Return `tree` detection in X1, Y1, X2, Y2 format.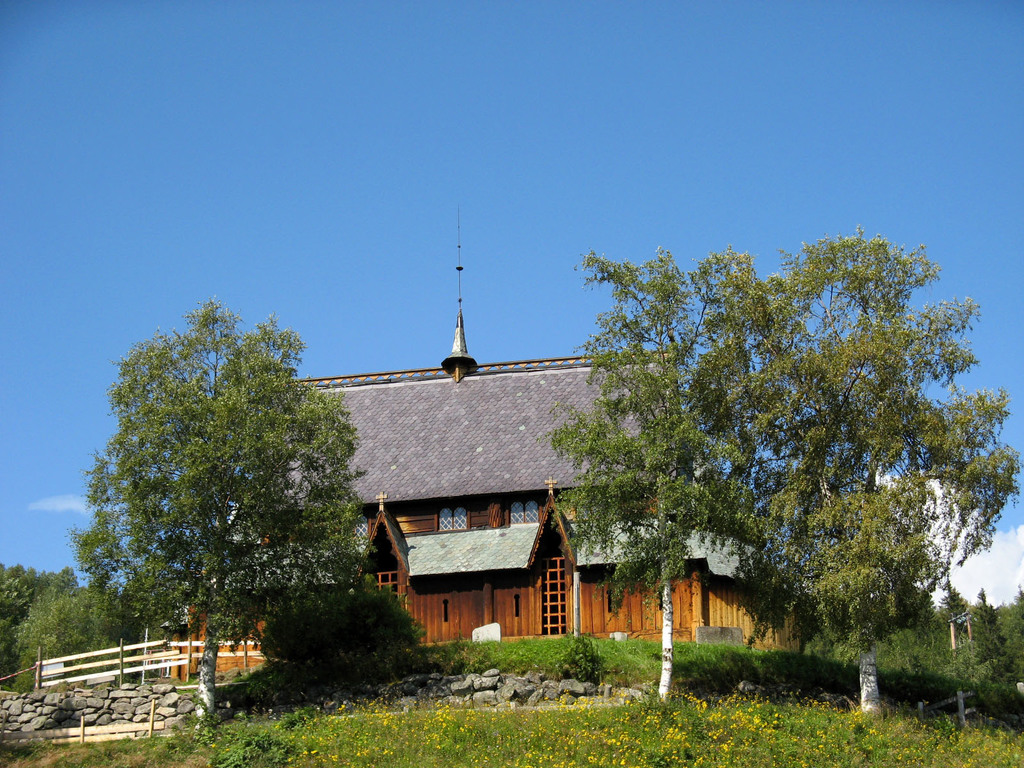
567, 220, 1023, 719.
